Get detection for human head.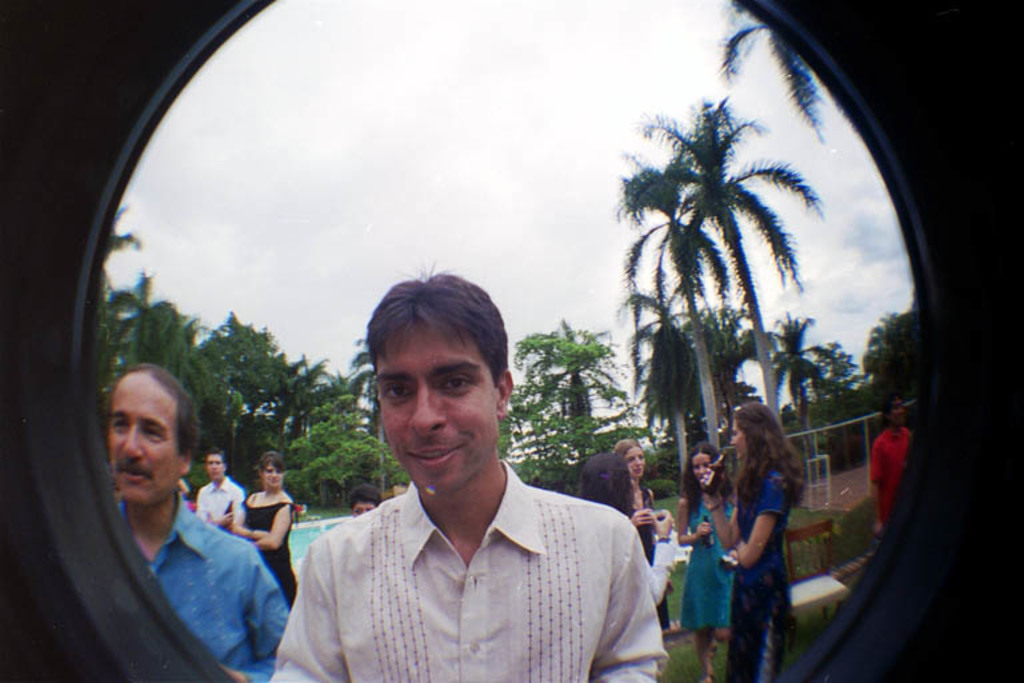
Detection: pyautogui.locateOnScreen(616, 440, 644, 474).
